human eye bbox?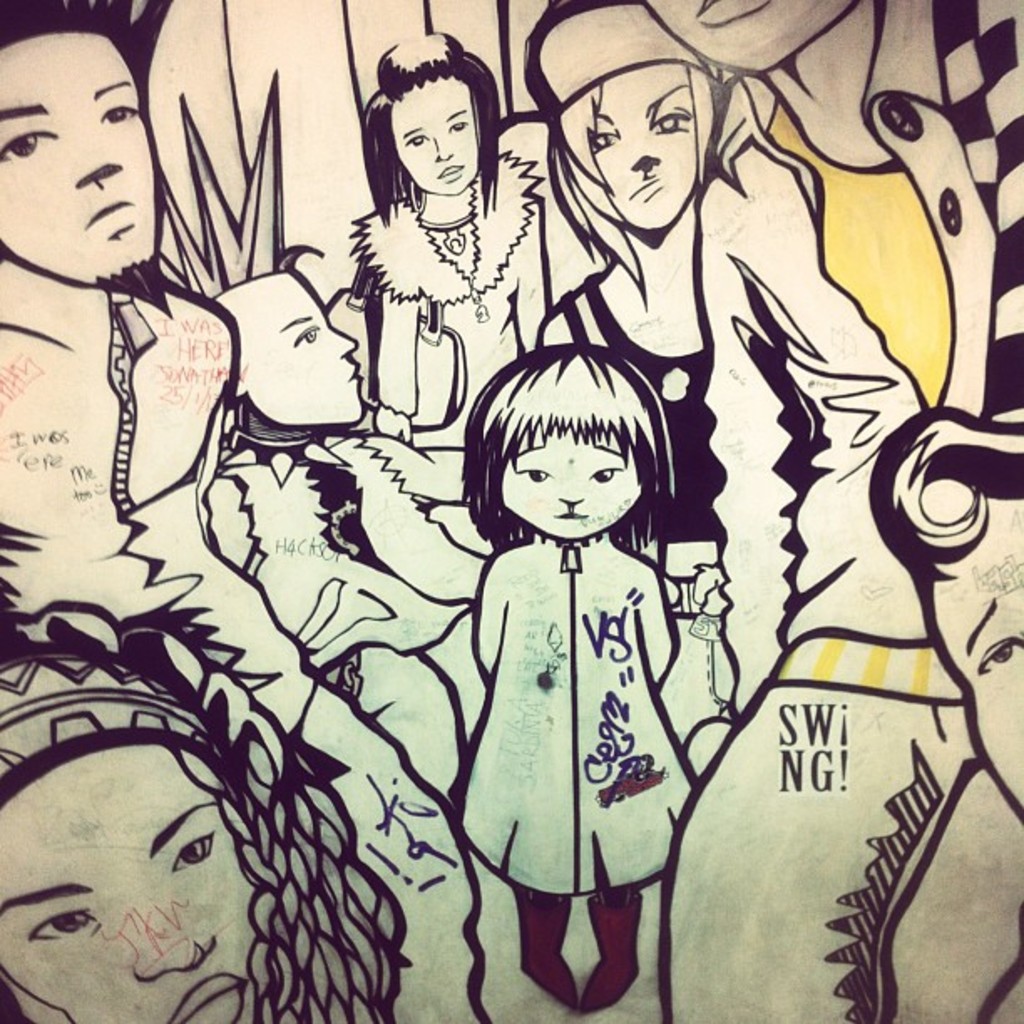
{"left": 452, "top": 120, "right": 472, "bottom": 131}
